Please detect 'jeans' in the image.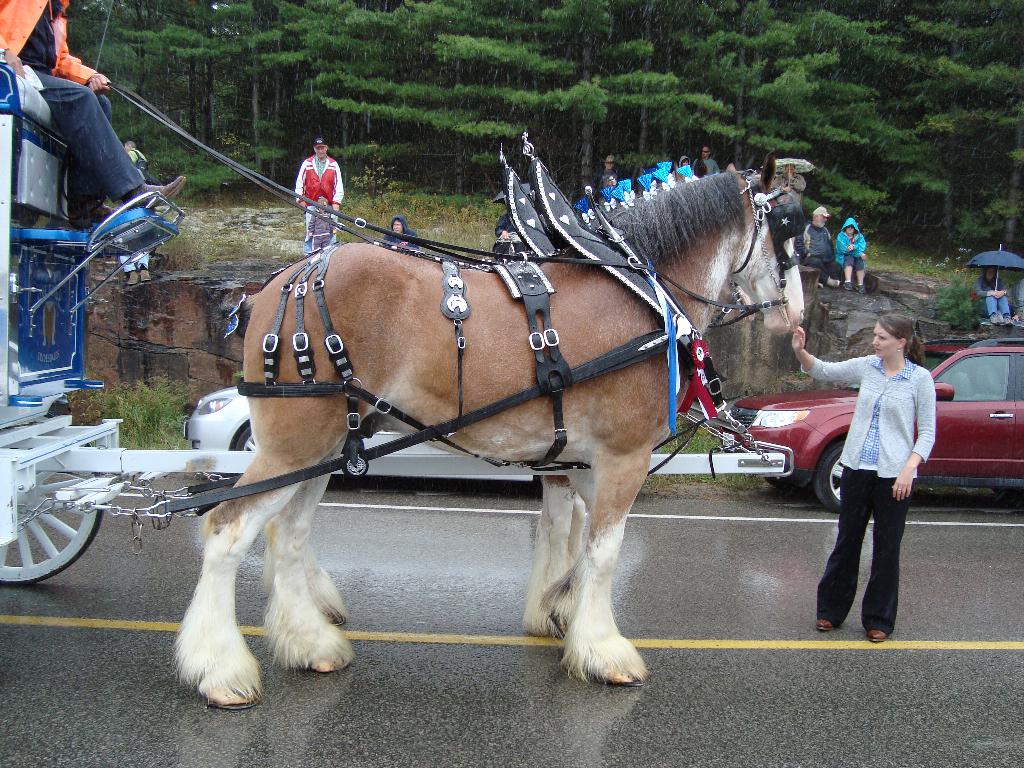
locate(820, 463, 908, 634).
